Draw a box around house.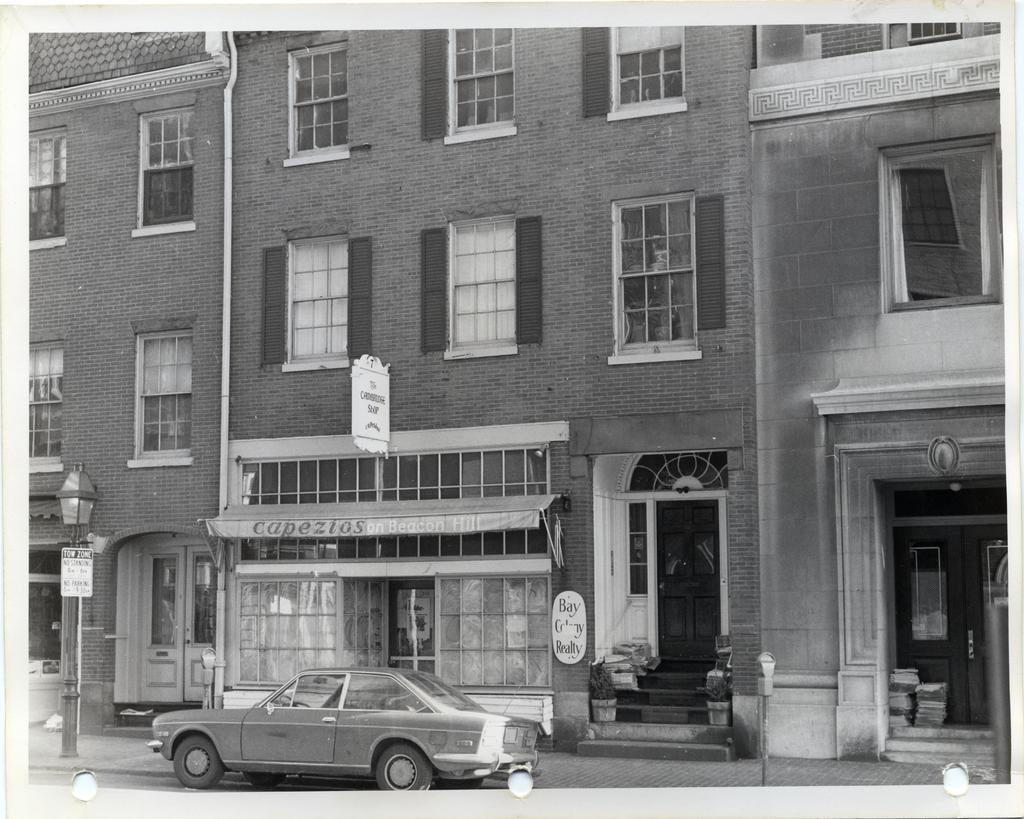
[26,27,233,736].
